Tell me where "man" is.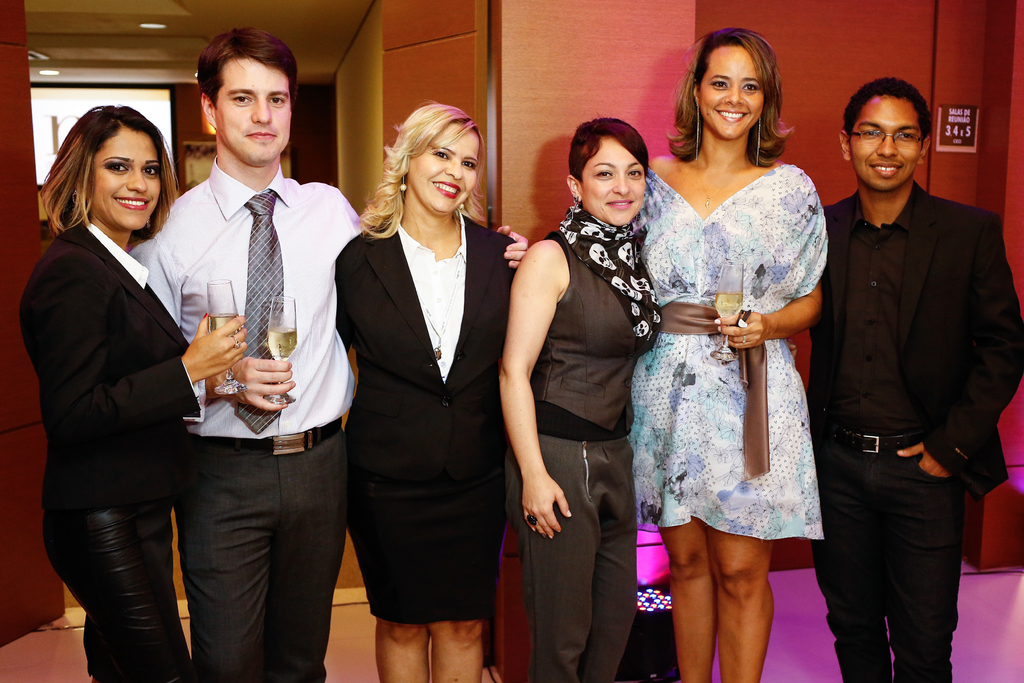
"man" is at bbox(812, 77, 1023, 682).
